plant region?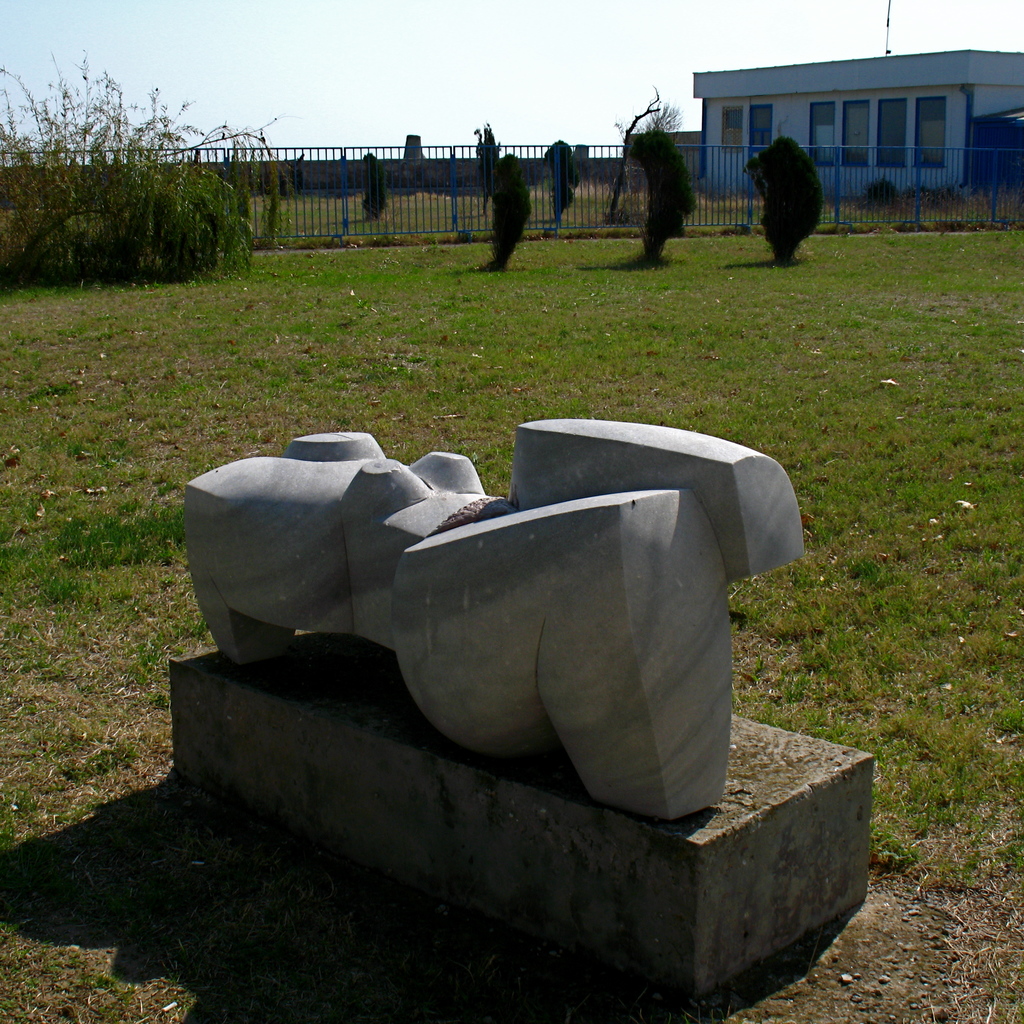
bbox(358, 149, 383, 227)
